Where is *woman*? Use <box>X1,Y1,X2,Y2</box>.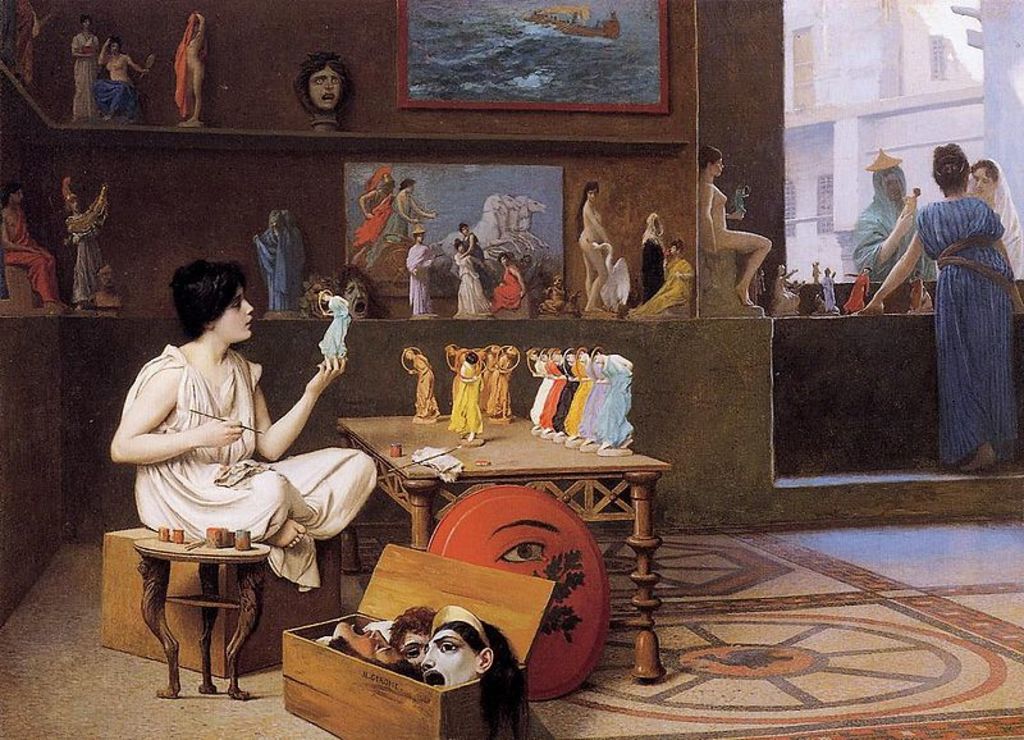
<box>408,225,433,311</box>.
